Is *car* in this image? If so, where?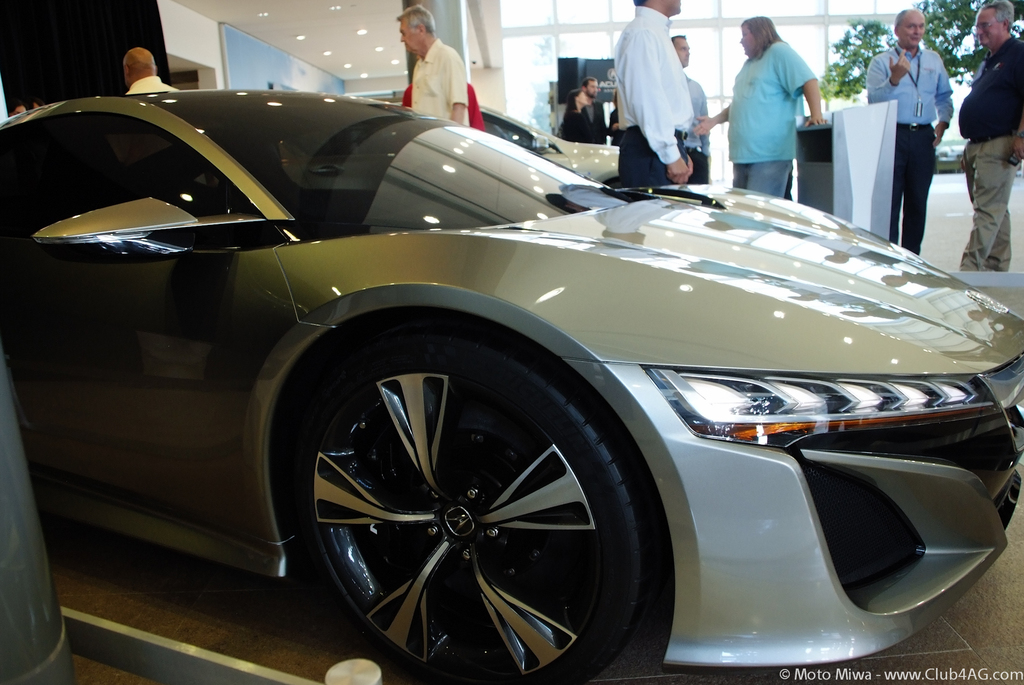
Yes, at bbox=(374, 99, 619, 189).
